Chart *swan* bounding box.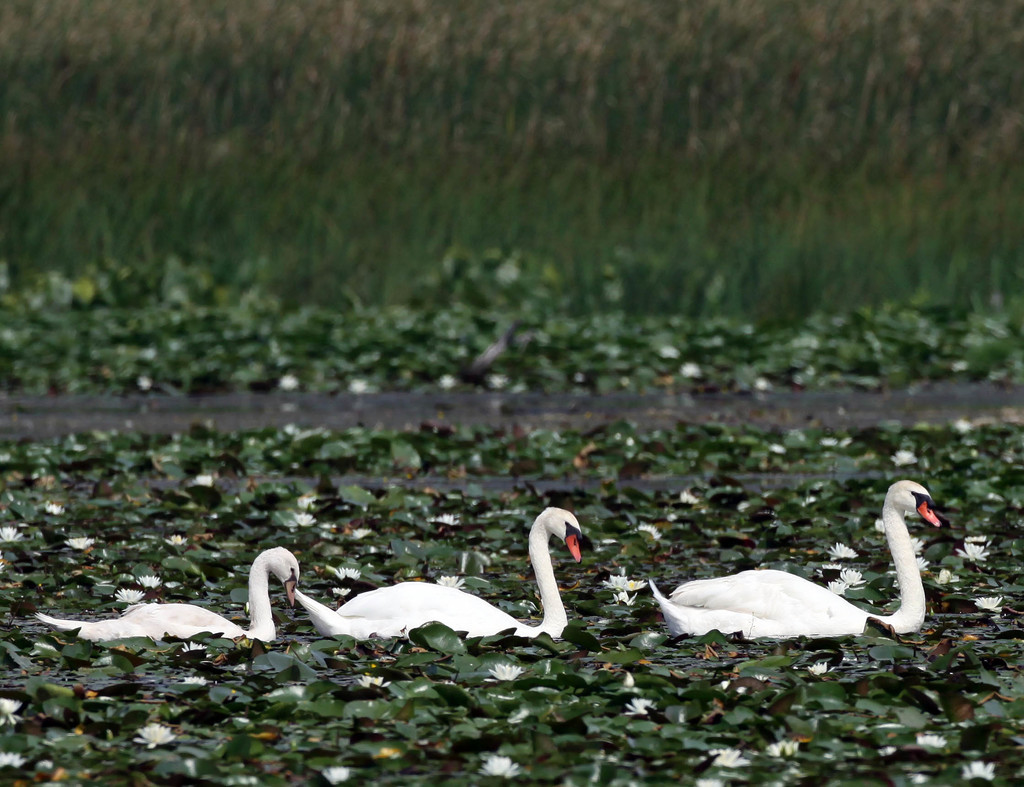
Charted: detection(643, 472, 947, 636).
